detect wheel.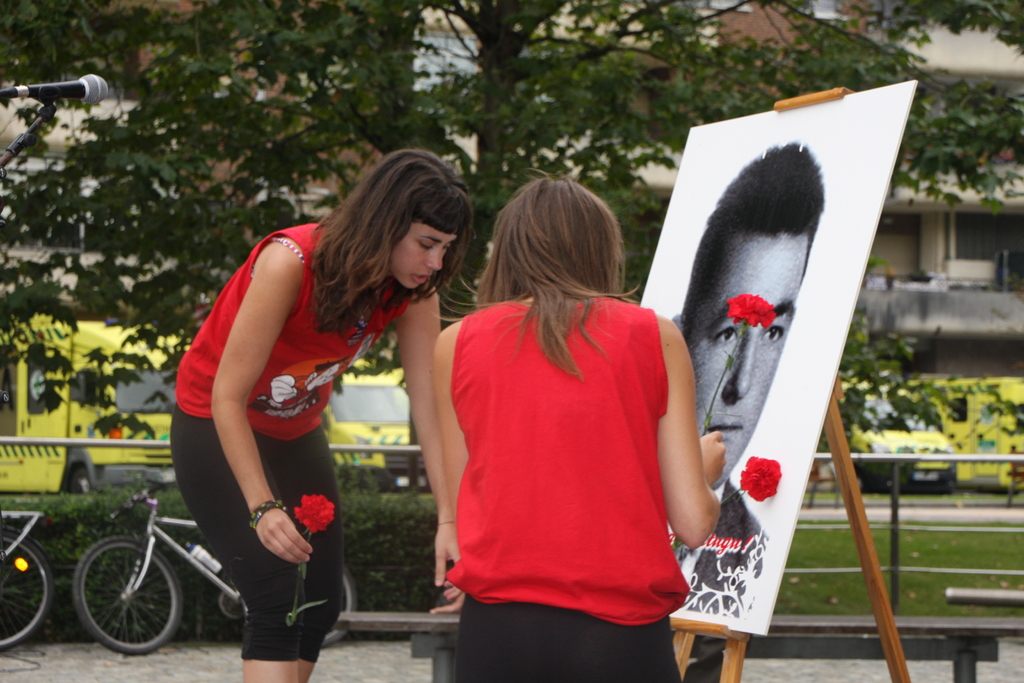
Detected at detection(0, 536, 52, 655).
